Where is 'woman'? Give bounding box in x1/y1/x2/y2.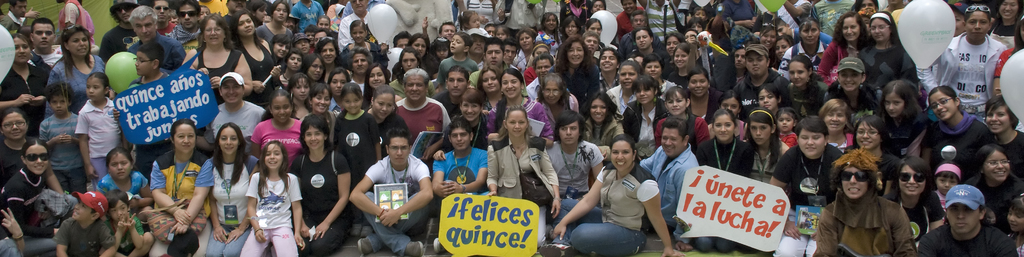
536/10/559/49.
